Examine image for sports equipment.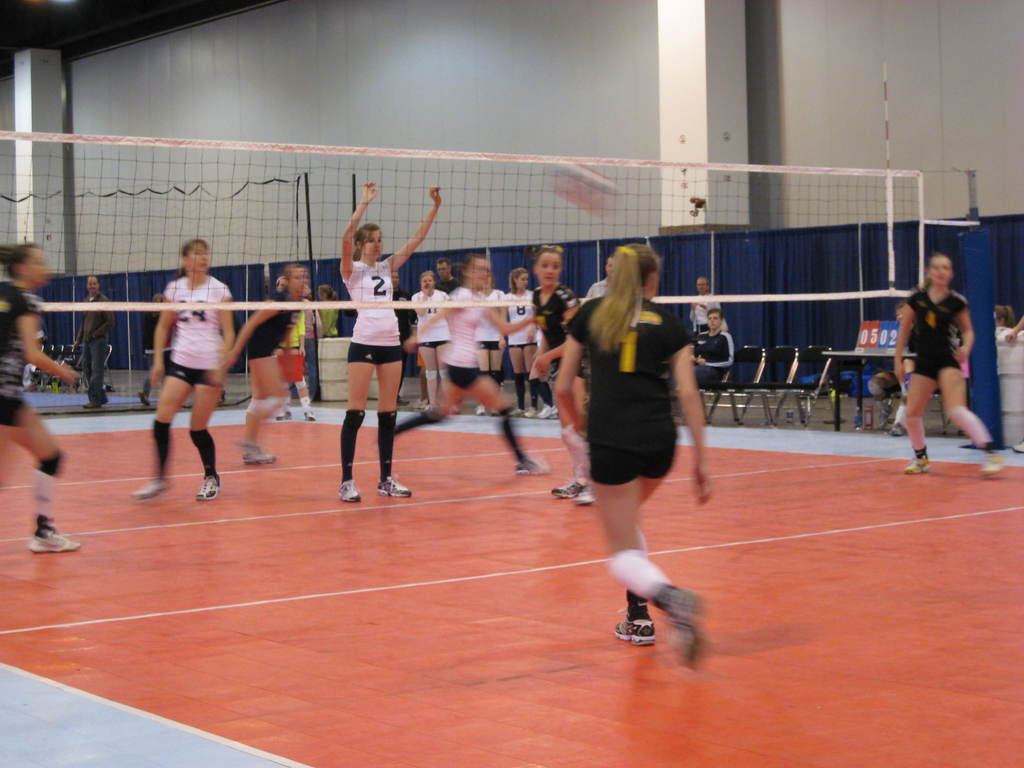
Examination result: BBox(611, 600, 656, 647).
